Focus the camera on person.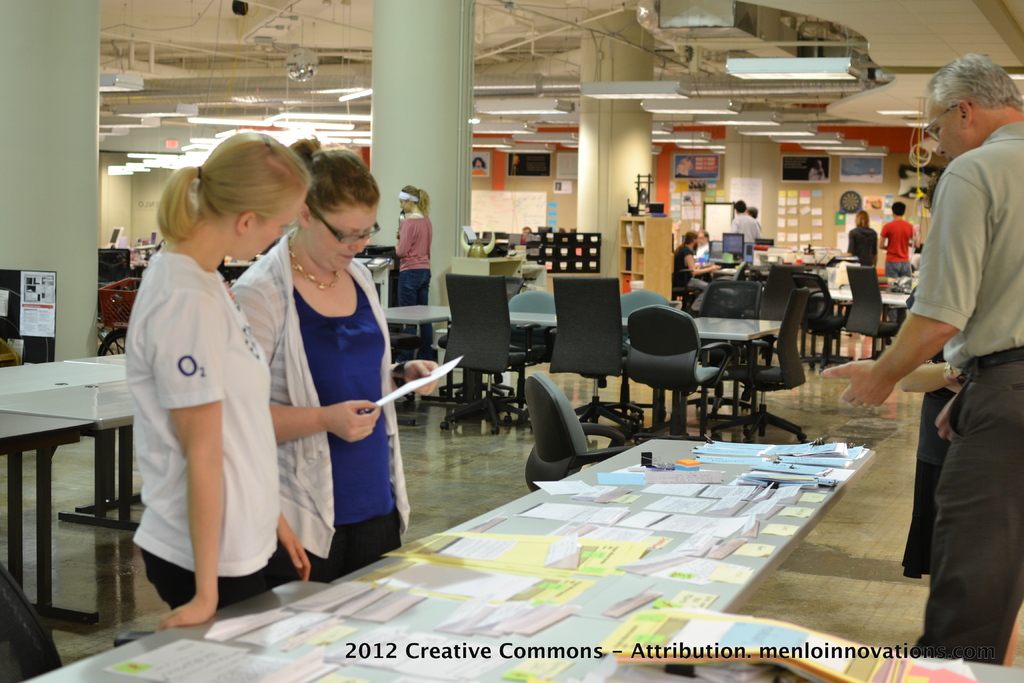
Focus region: <region>844, 208, 881, 263</region>.
